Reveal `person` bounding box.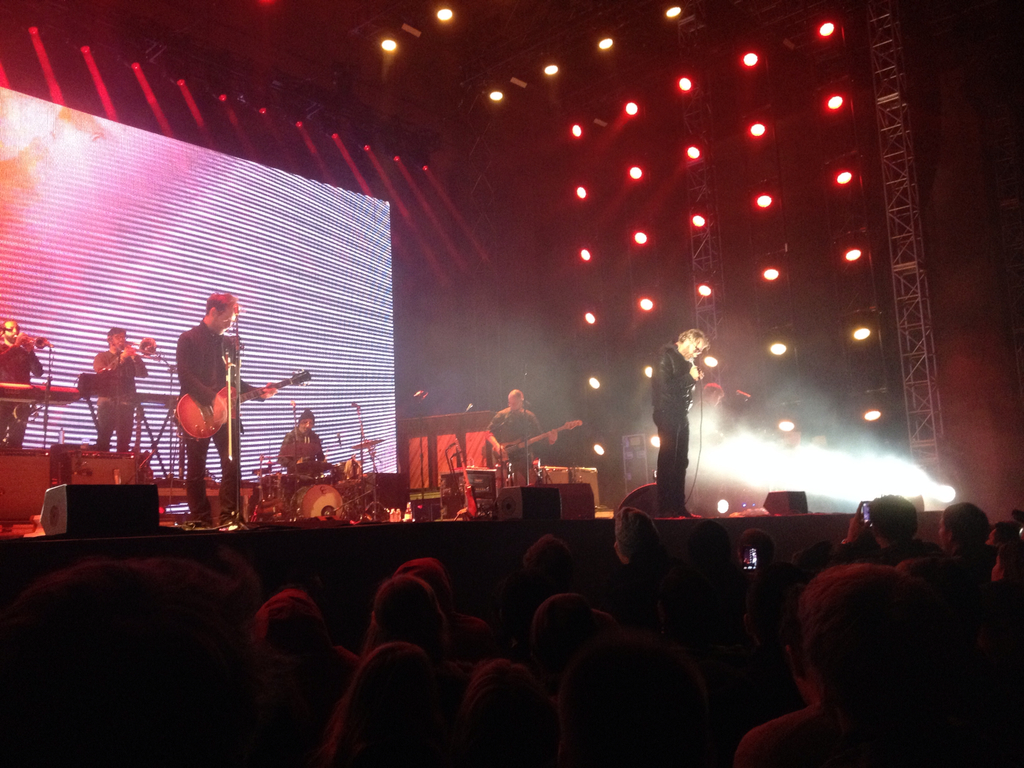
Revealed: 245,588,356,764.
